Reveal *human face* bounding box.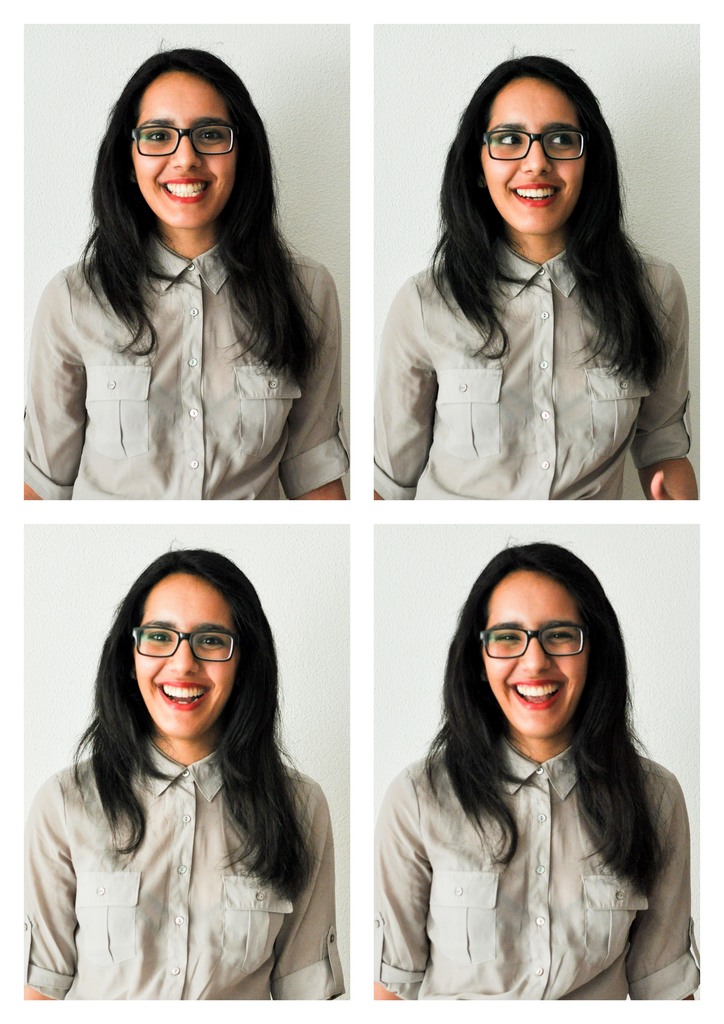
Revealed: l=120, t=70, r=248, b=230.
